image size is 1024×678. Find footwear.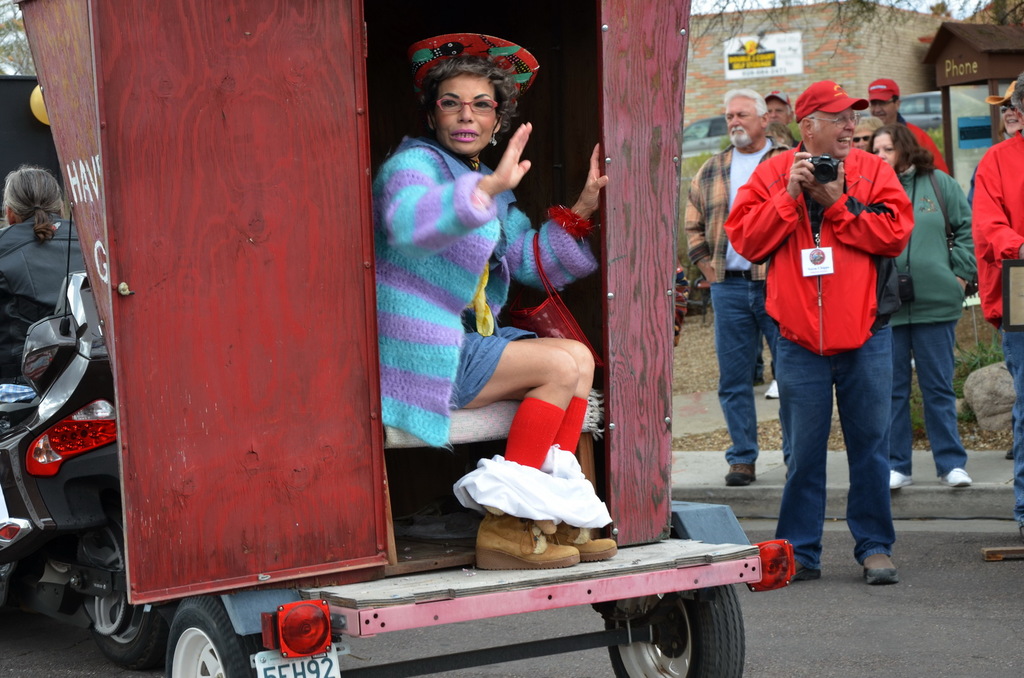
bbox(888, 467, 913, 491).
